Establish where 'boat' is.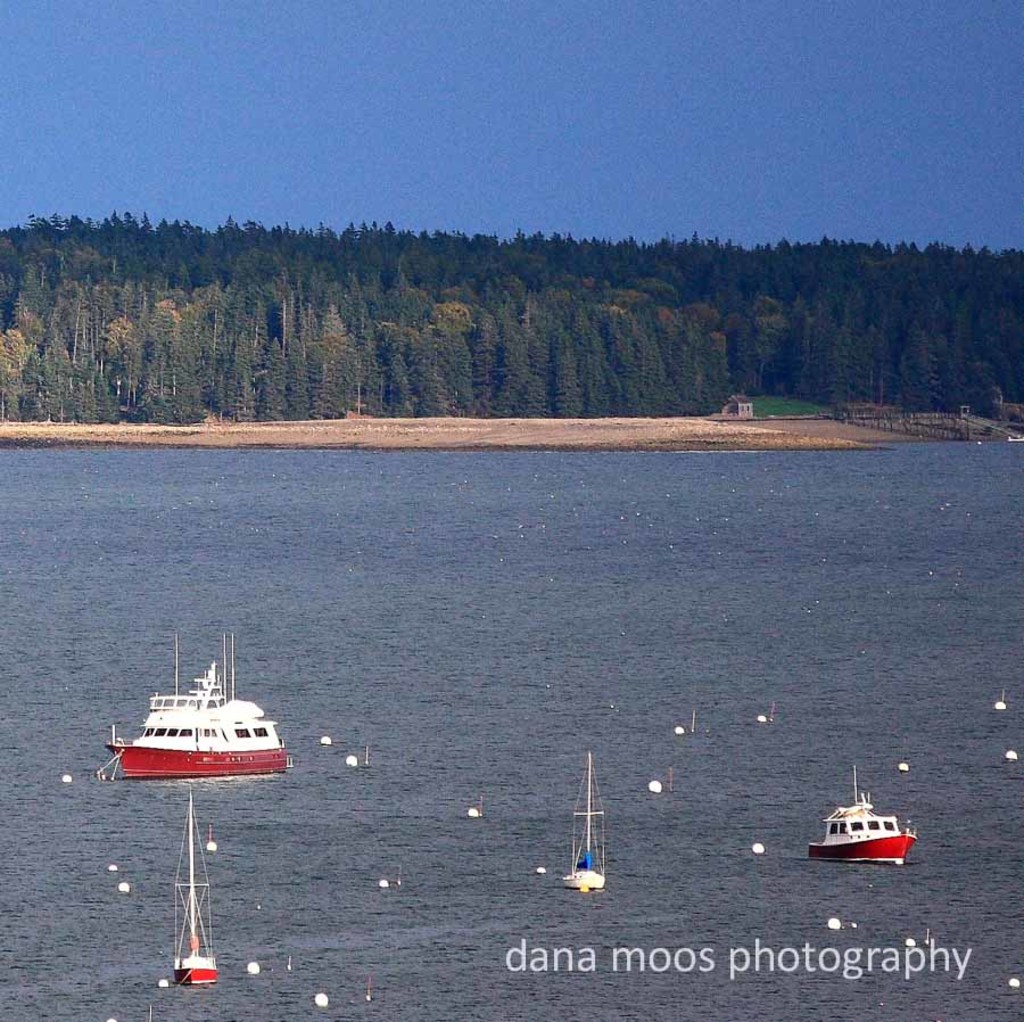
Established at [left=100, top=653, right=298, bottom=800].
